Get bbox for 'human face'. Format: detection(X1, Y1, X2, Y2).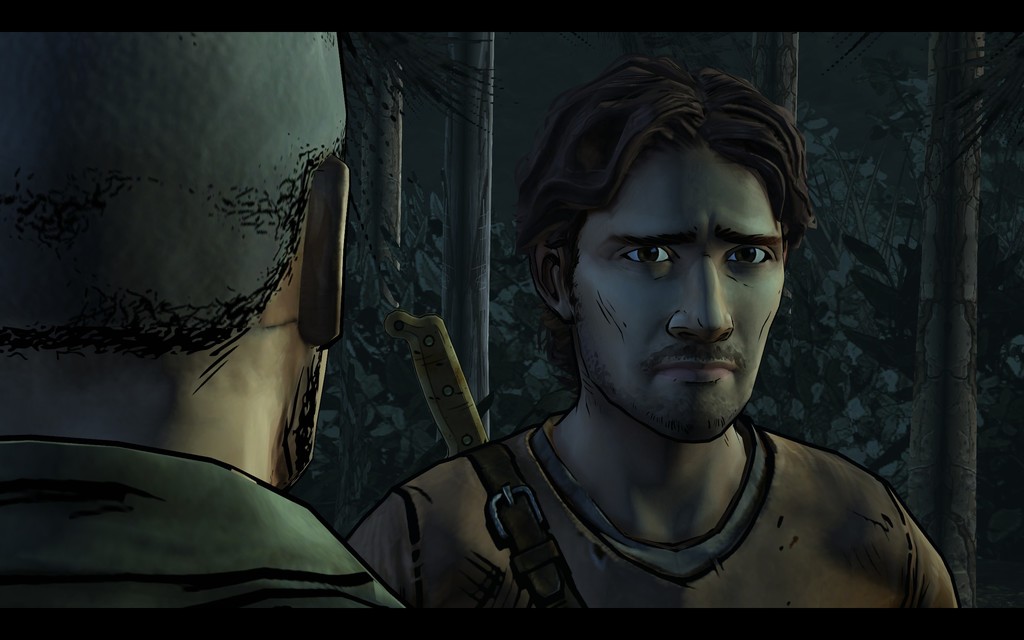
detection(280, 351, 325, 488).
